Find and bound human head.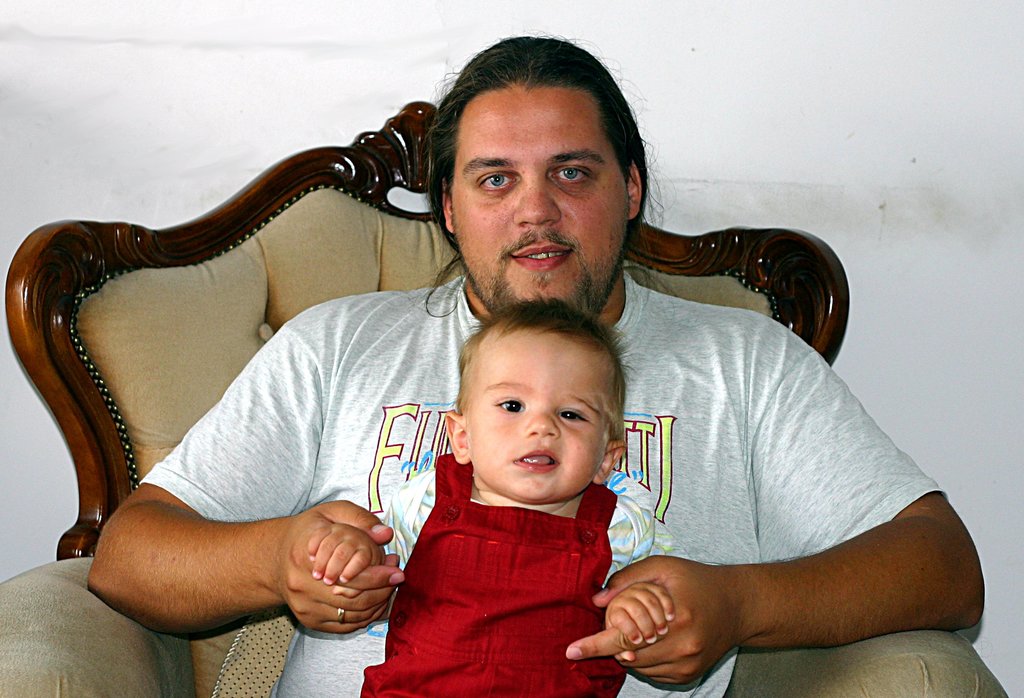
Bound: [425,29,661,317].
